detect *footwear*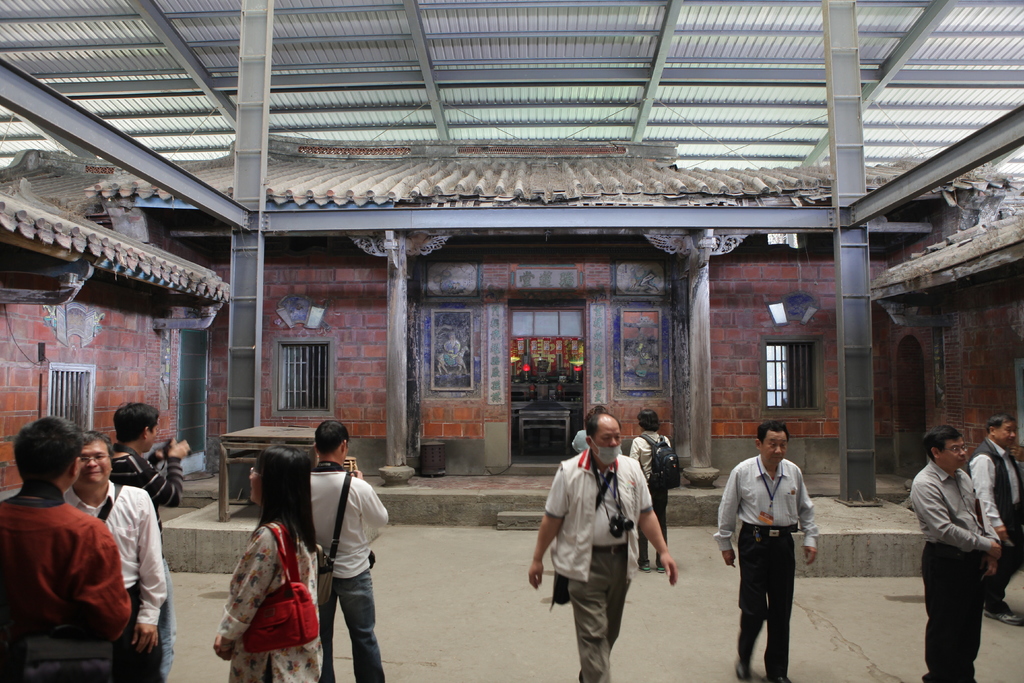
detection(771, 677, 790, 682)
